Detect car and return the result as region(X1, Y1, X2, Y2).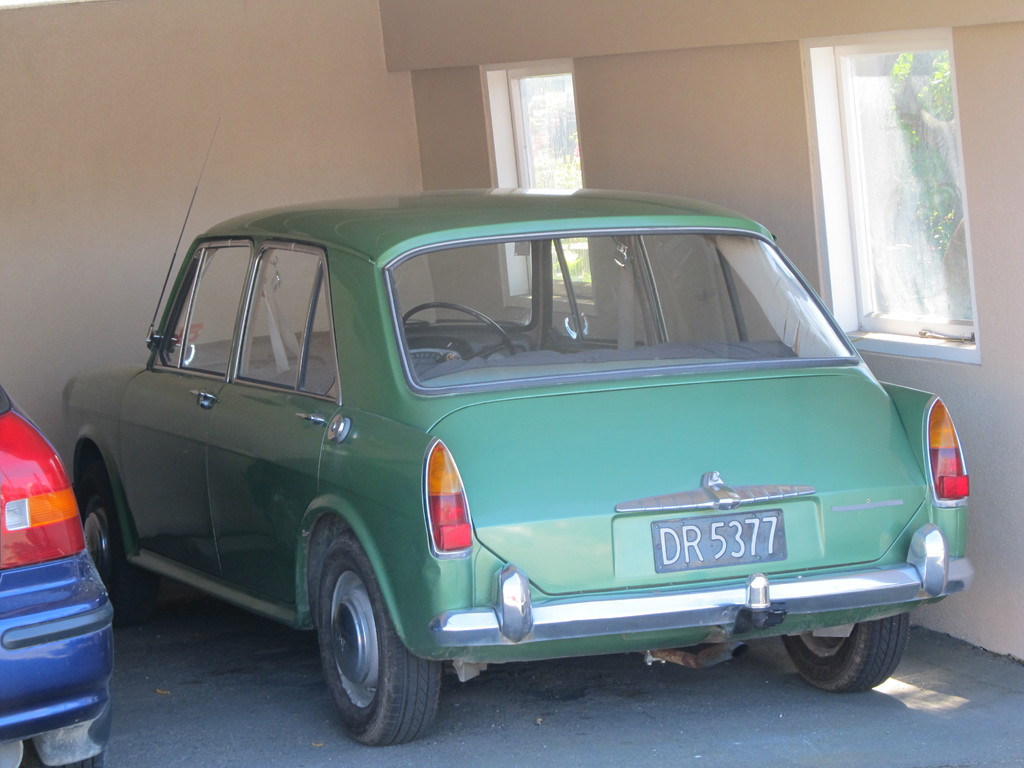
region(53, 115, 970, 752).
